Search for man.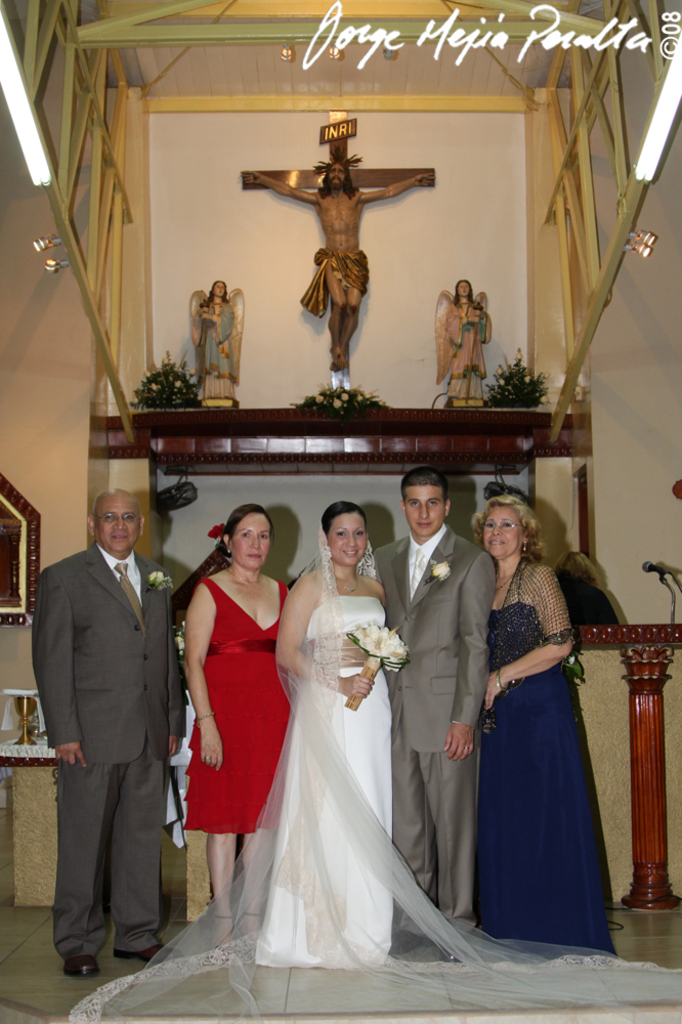
Found at 29:460:193:976.
